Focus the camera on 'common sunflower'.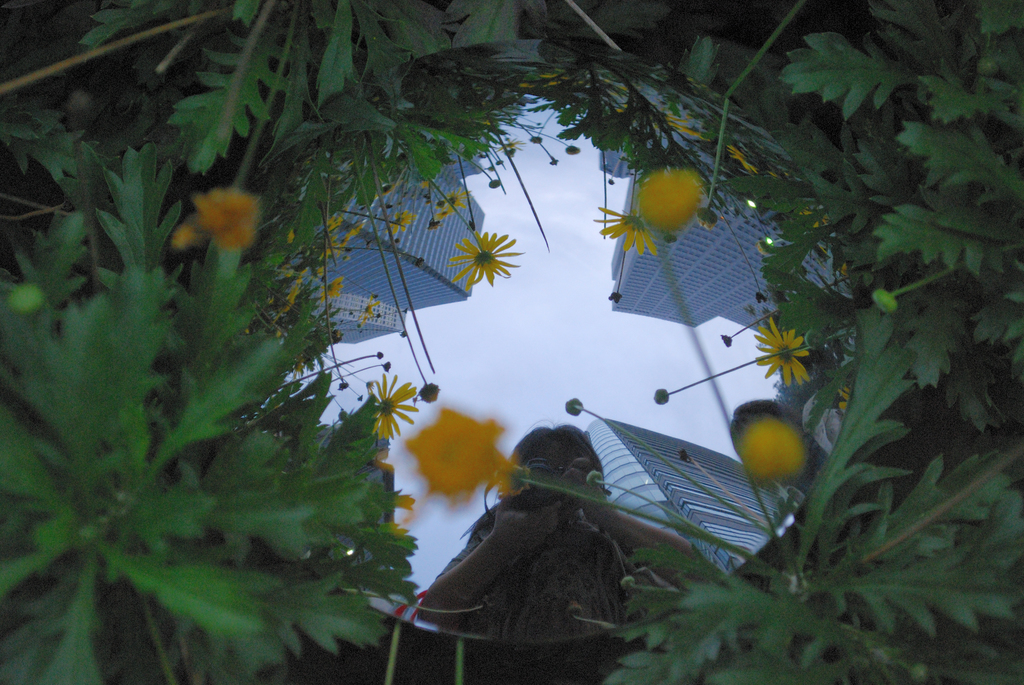
Focus region: detection(194, 171, 254, 257).
